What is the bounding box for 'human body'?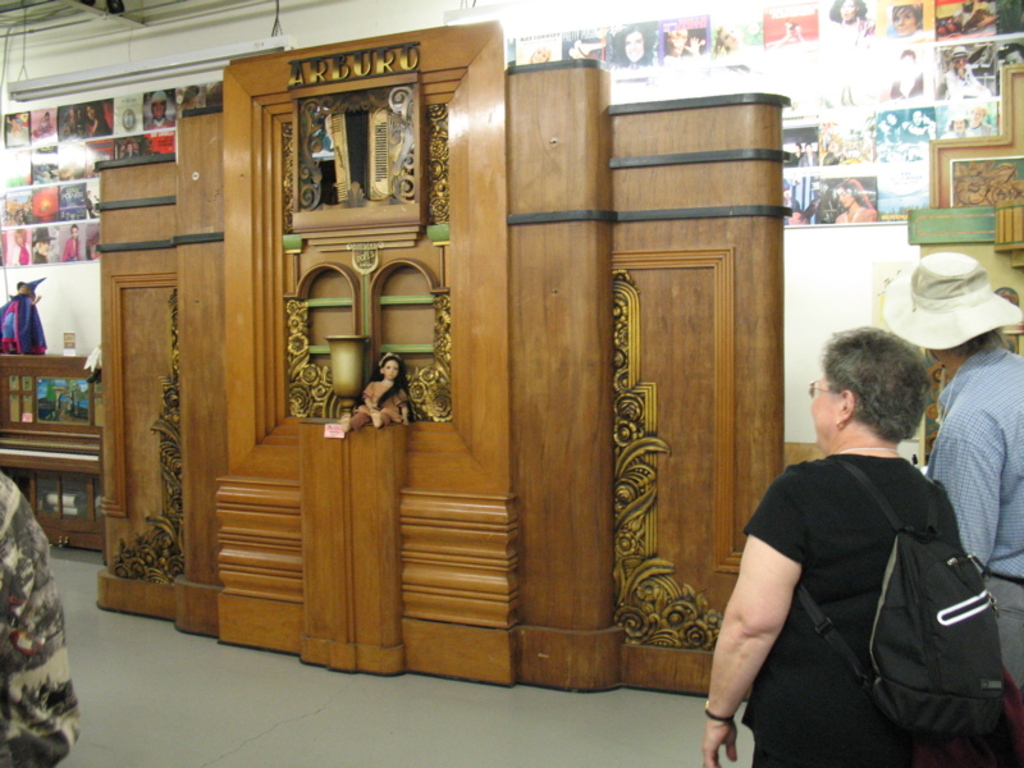
box=[58, 220, 79, 260].
